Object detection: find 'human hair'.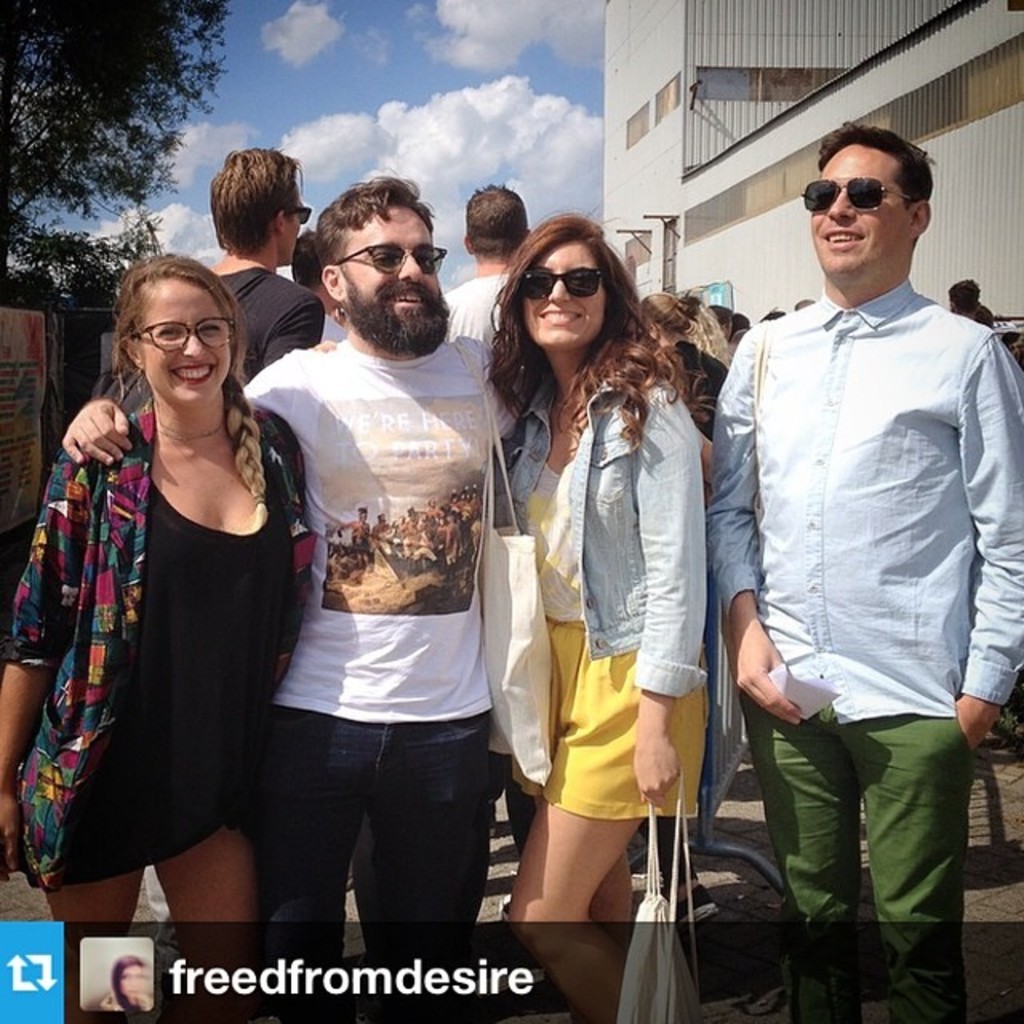
rect(709, 302, 730, 328).
